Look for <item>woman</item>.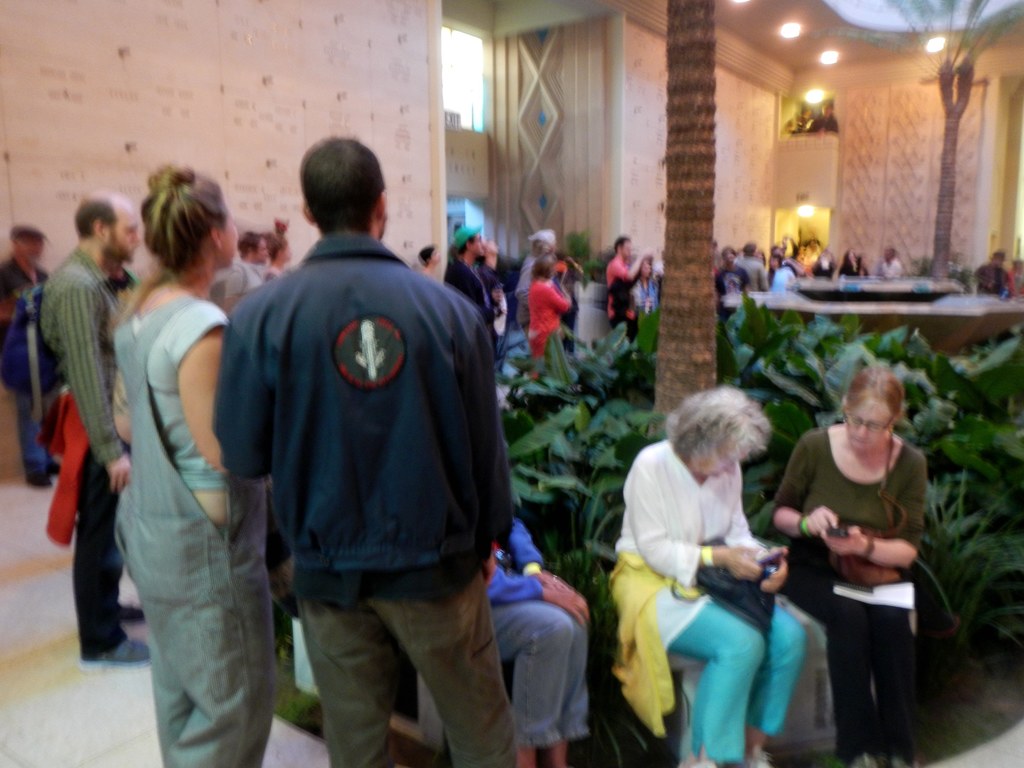
Found: 608 382 806 767.
